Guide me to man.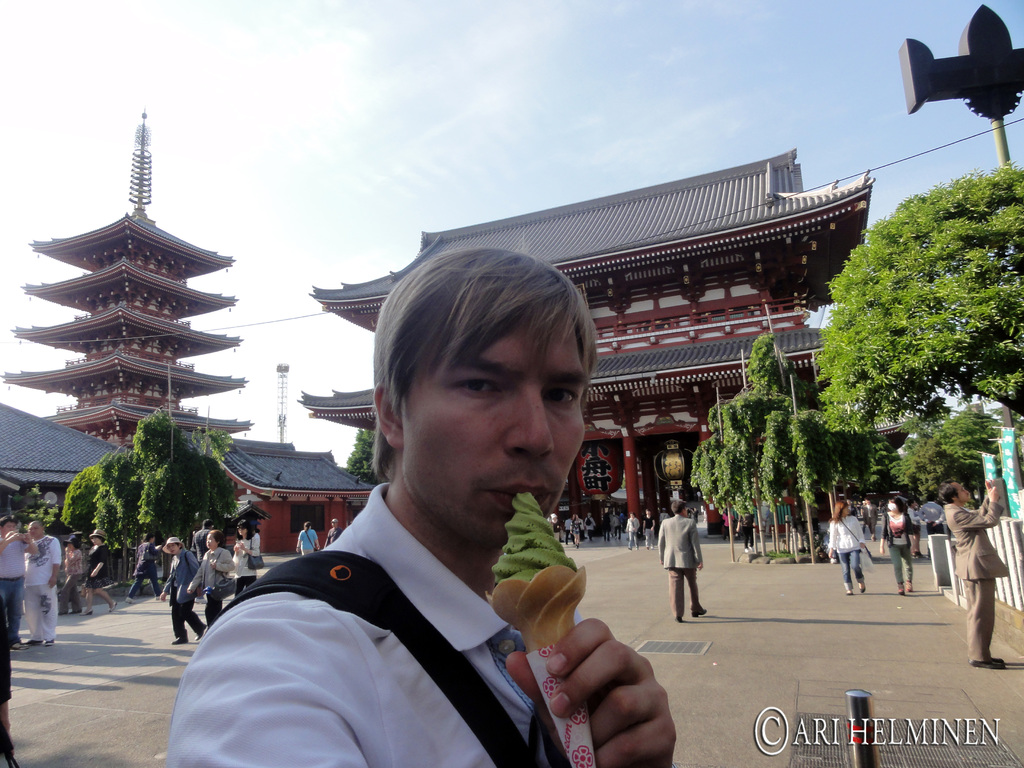
Guidance: 938,478,1009,669.
